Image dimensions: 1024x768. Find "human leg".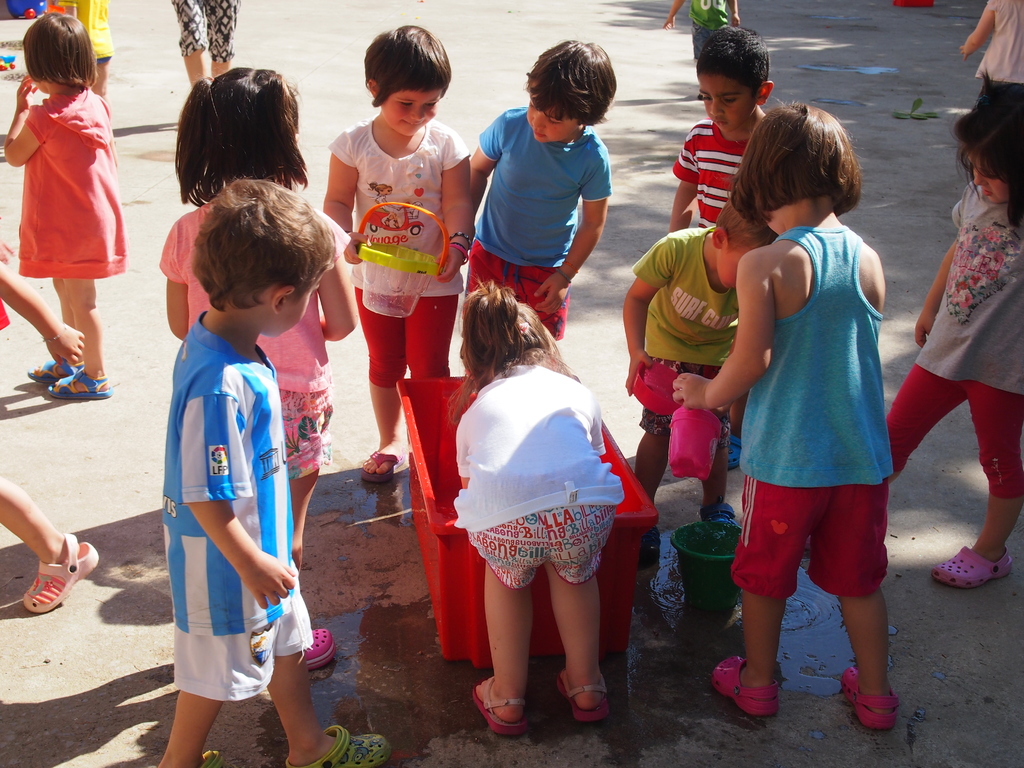
(207, 0, 236, 68).
